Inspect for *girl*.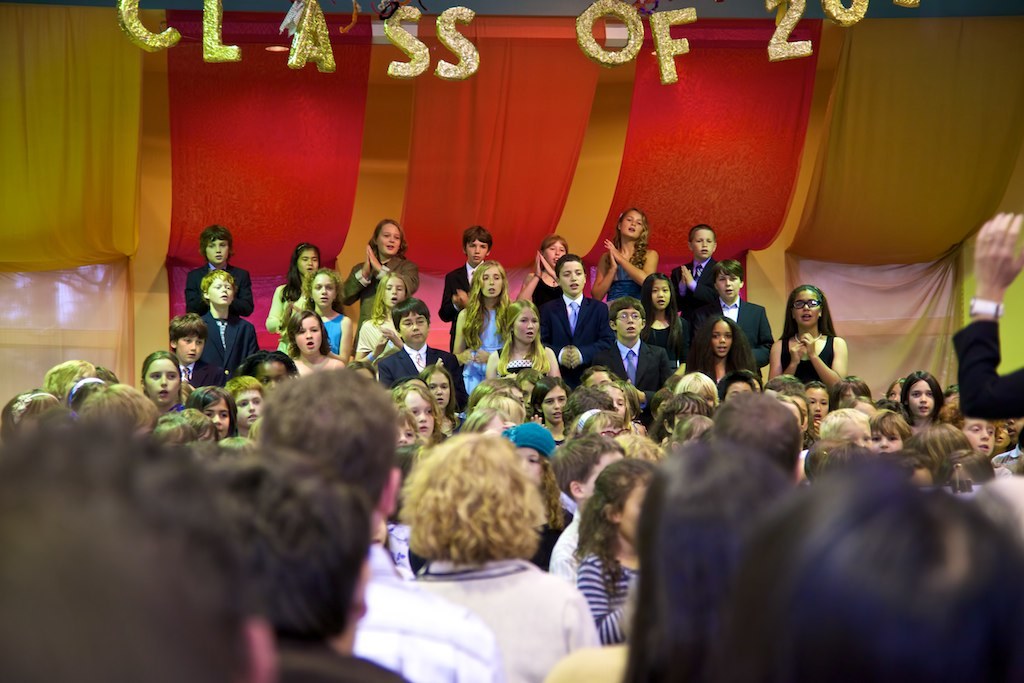
Inspection: (left=531, top=371, right=571, bottom=441).
